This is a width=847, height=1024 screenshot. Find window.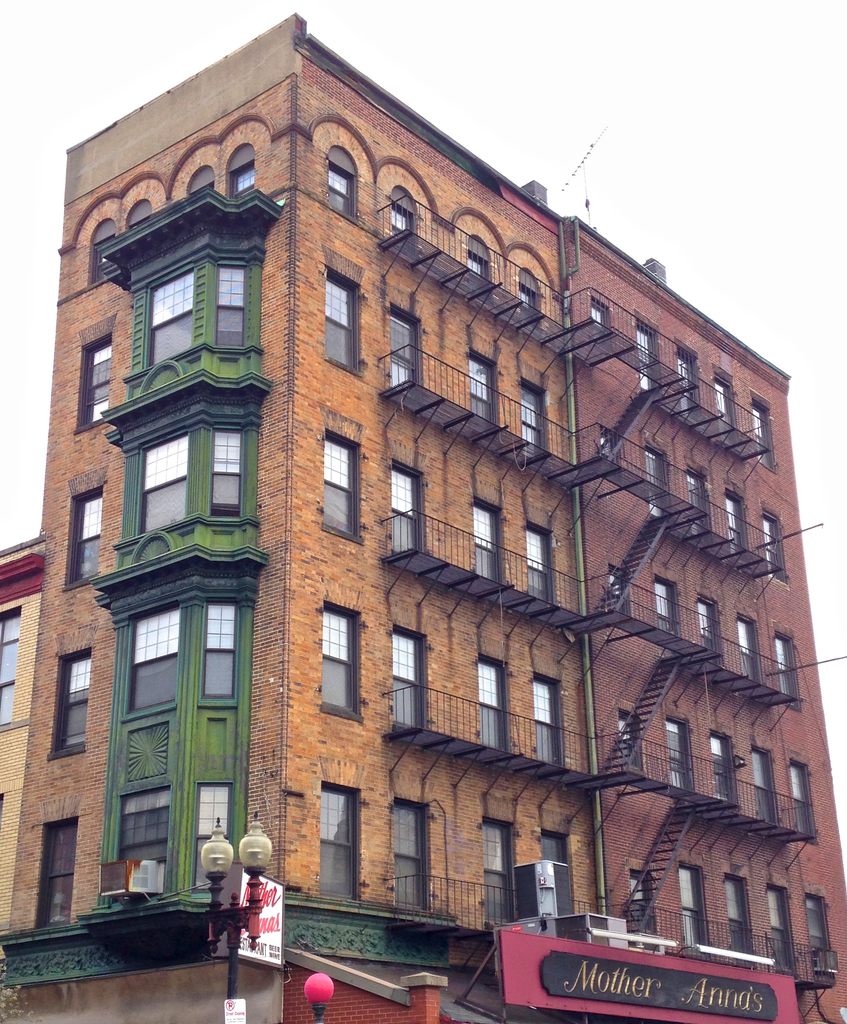
Bounding box: BBox(77, 340, 106, 428).
